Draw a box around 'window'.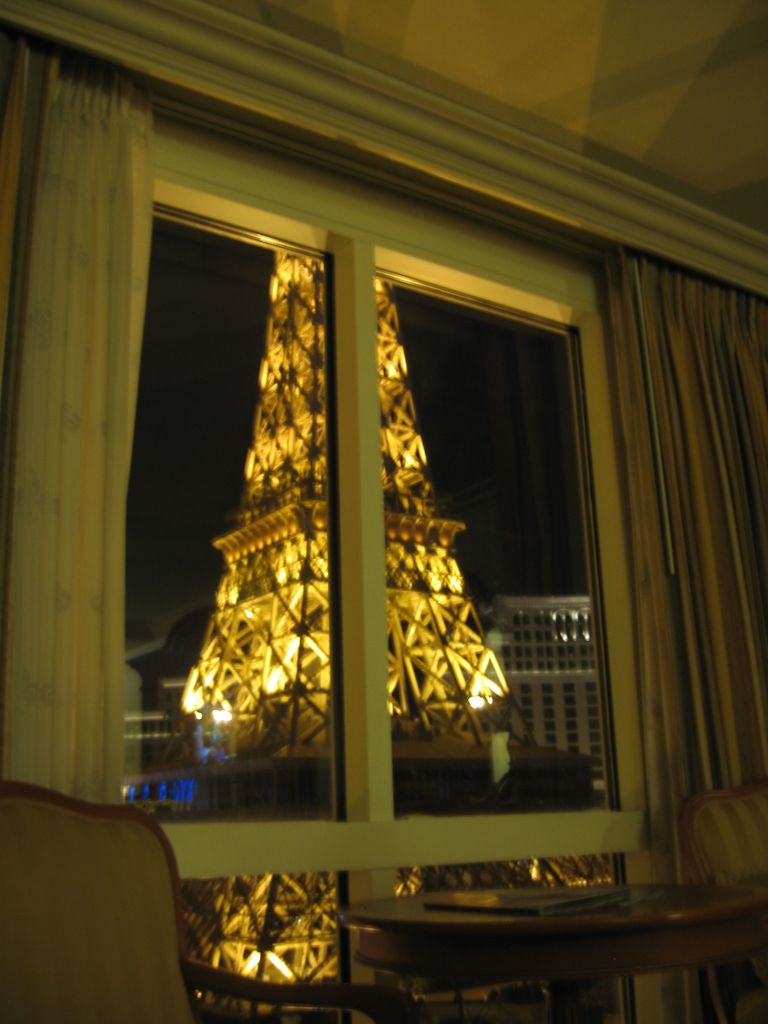
(102,157,582,883).
